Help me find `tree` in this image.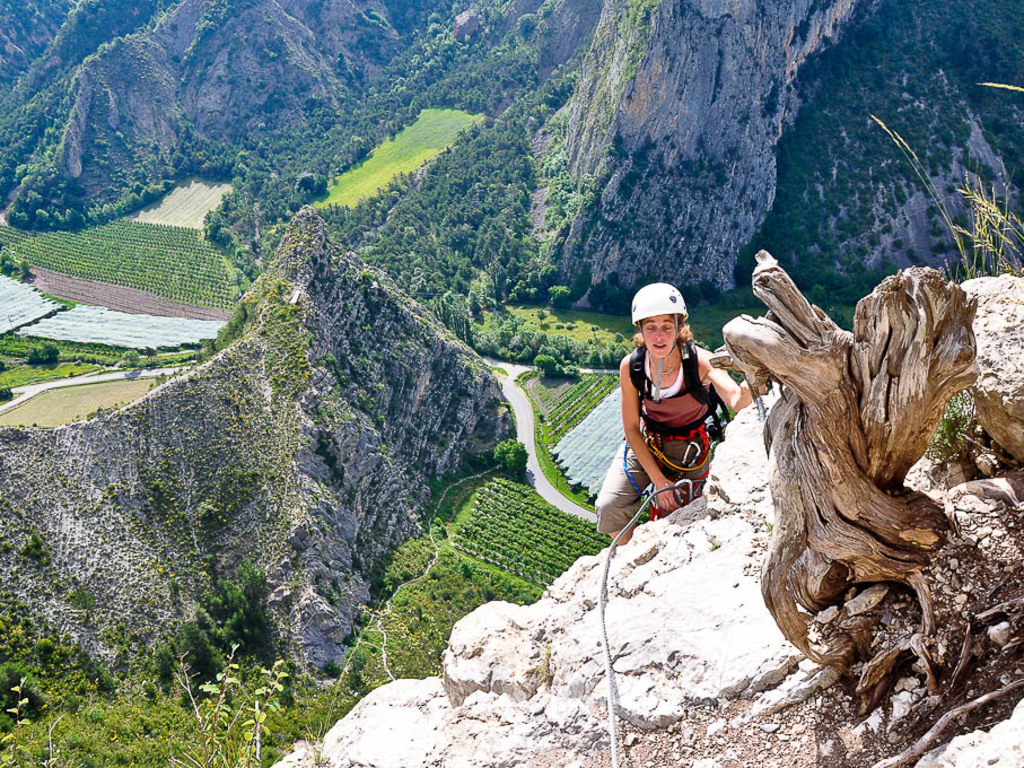
Found it: {"x1": 466, "y1": 296, "x2": 482, "y2": 325}.
